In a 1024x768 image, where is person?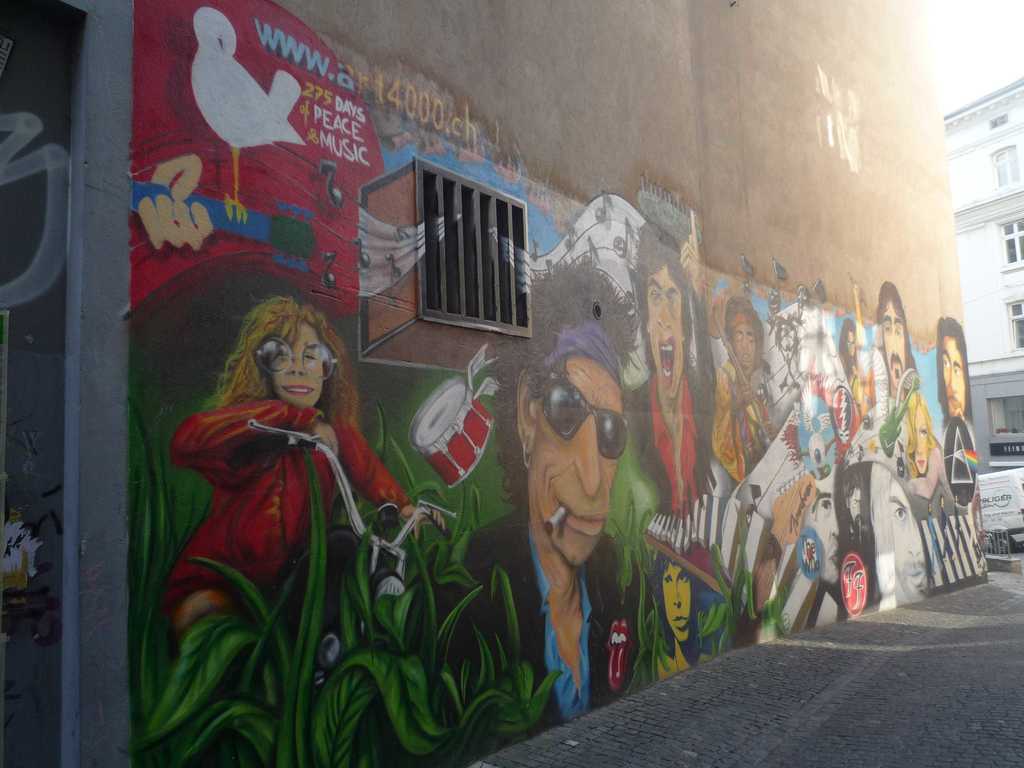
(464,246,624,728).
